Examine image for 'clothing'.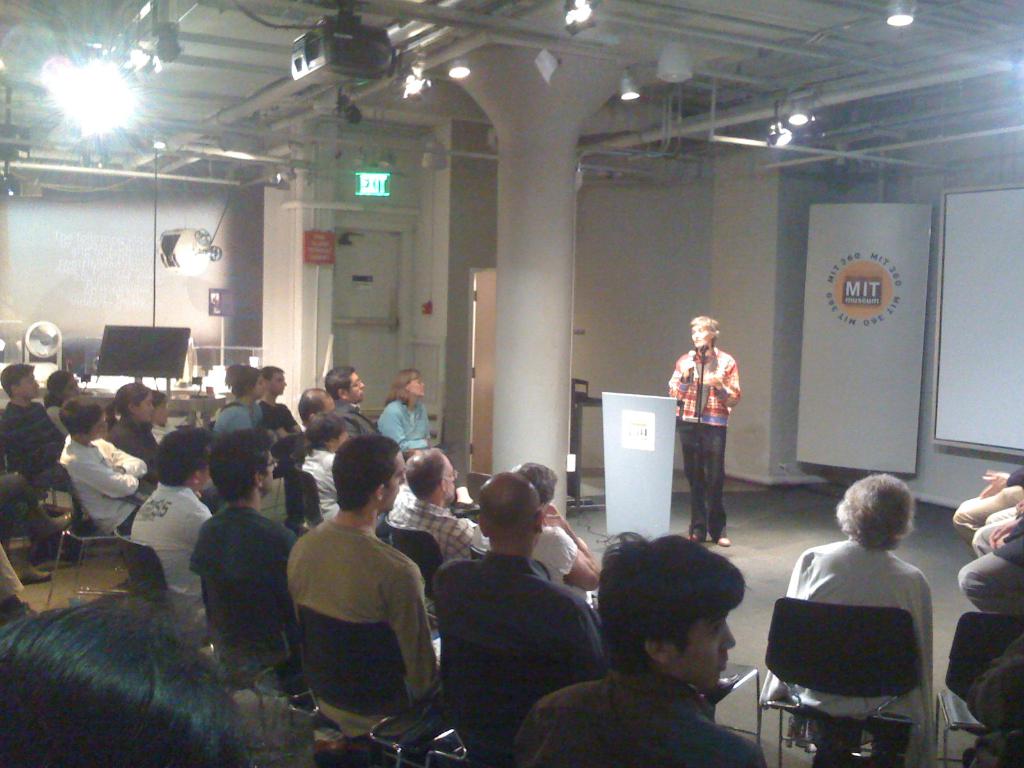
Examination result: x1=385, y1=499, x2=472, y2=562.
